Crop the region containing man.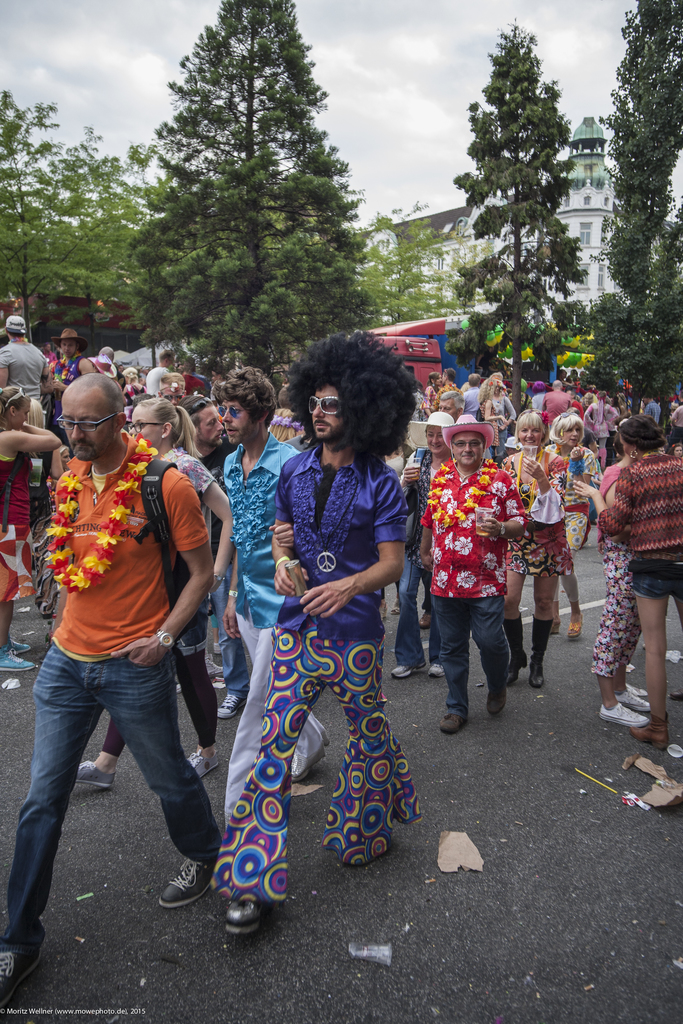
Crop region: 420,419,529,739.
